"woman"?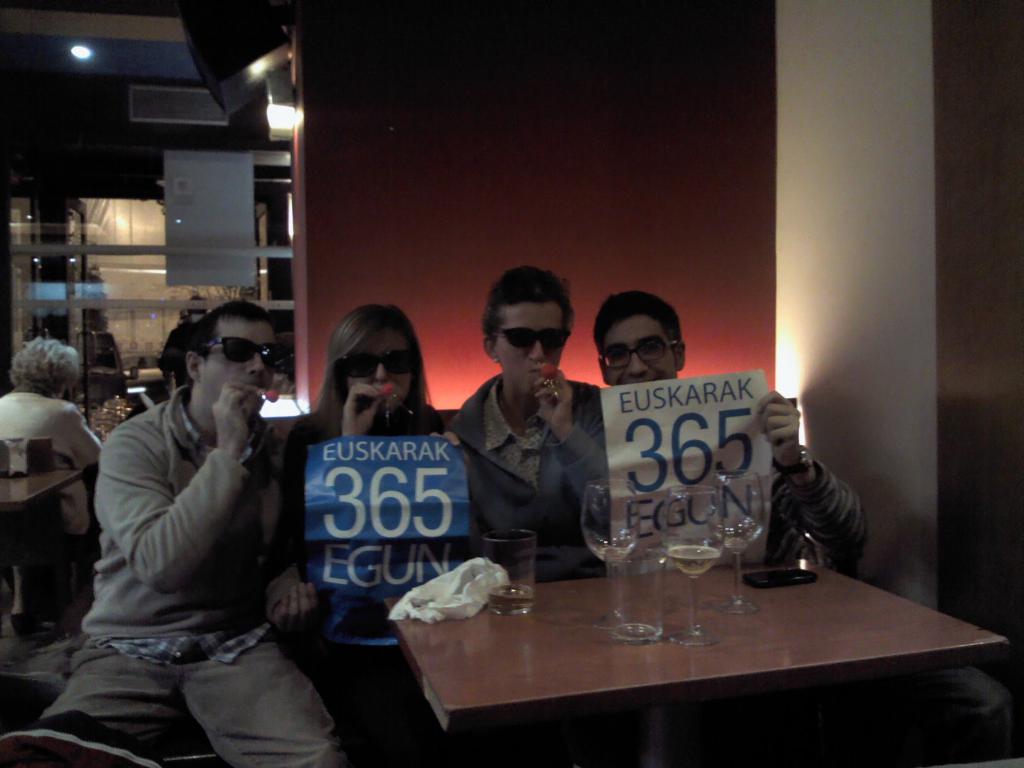
[273,303,487,767]
